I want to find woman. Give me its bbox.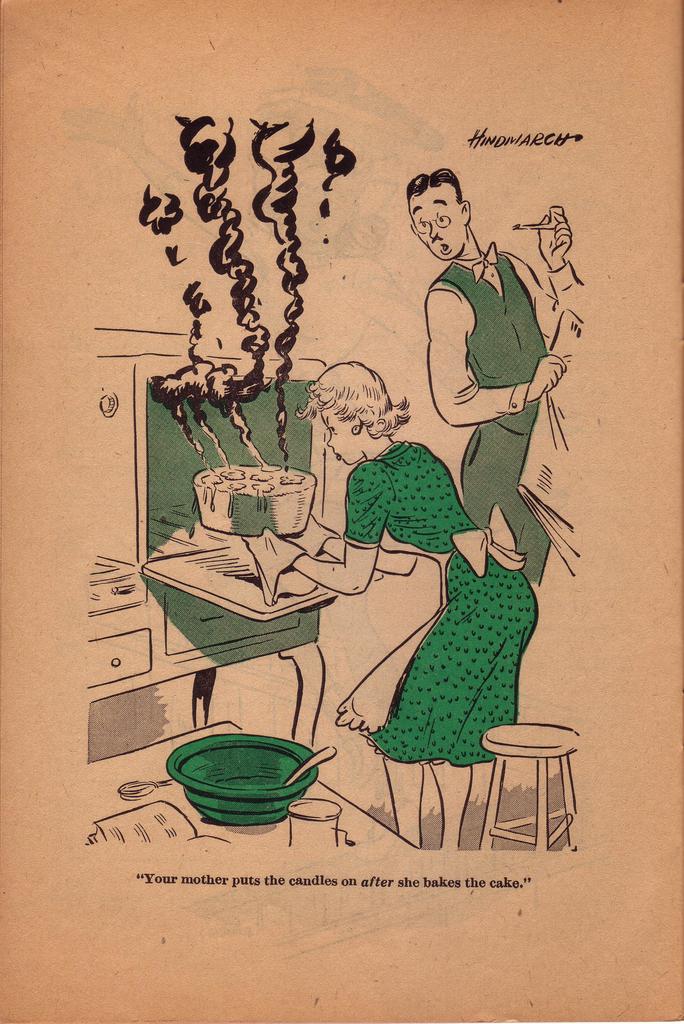
<box>256,357,541,847</box>.
